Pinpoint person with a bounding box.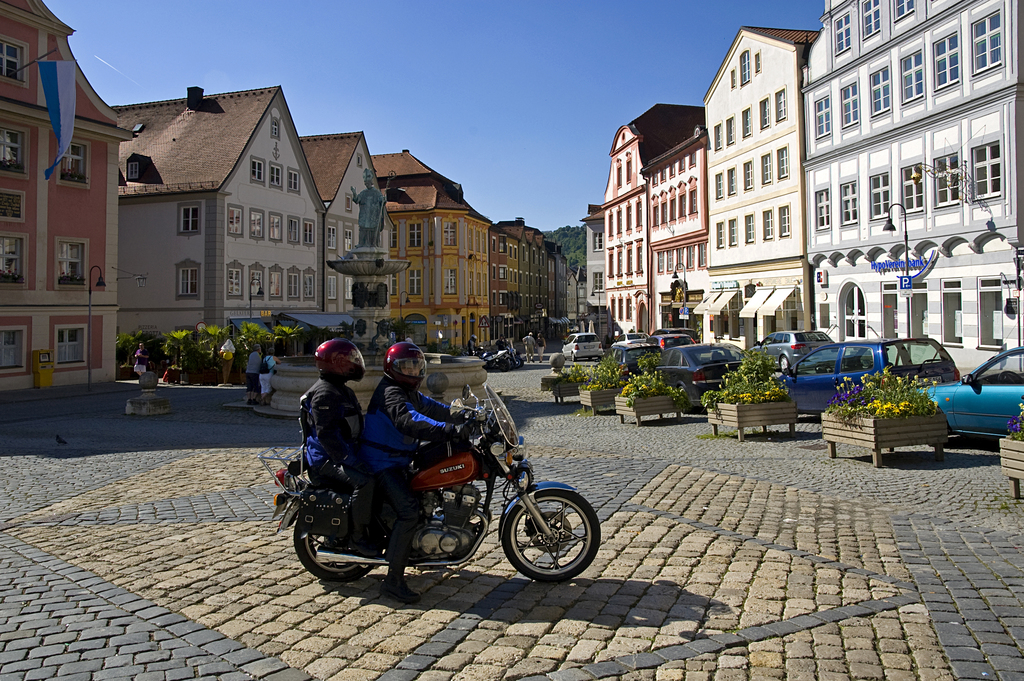
left=300, top=338, right=380, bottom=557.
